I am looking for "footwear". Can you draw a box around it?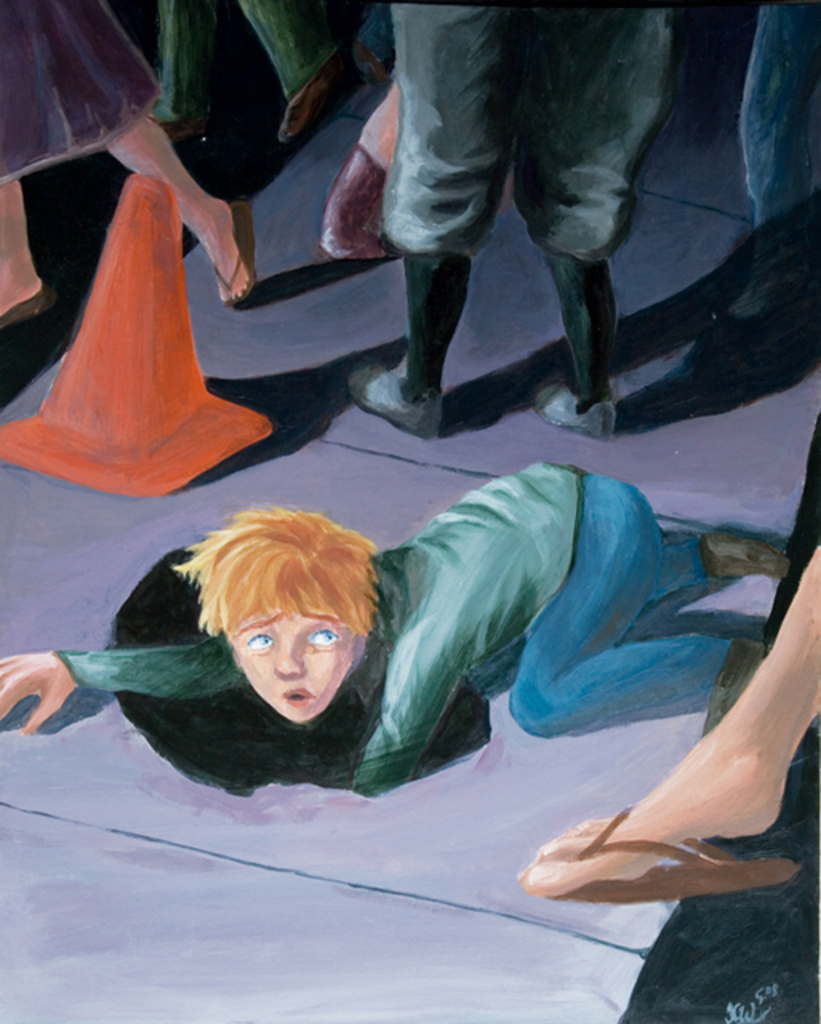
Sure, the bounding box is x1=531, y1=382, x2=621, y2=438.
